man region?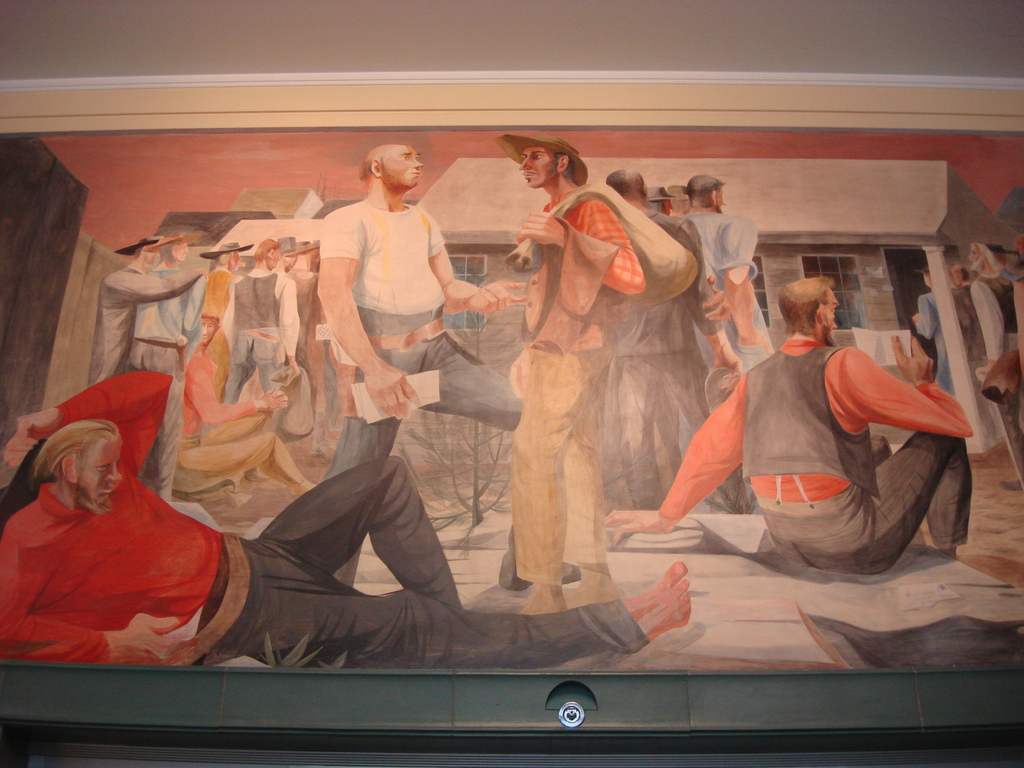
<box>602,169,742,516</box>
